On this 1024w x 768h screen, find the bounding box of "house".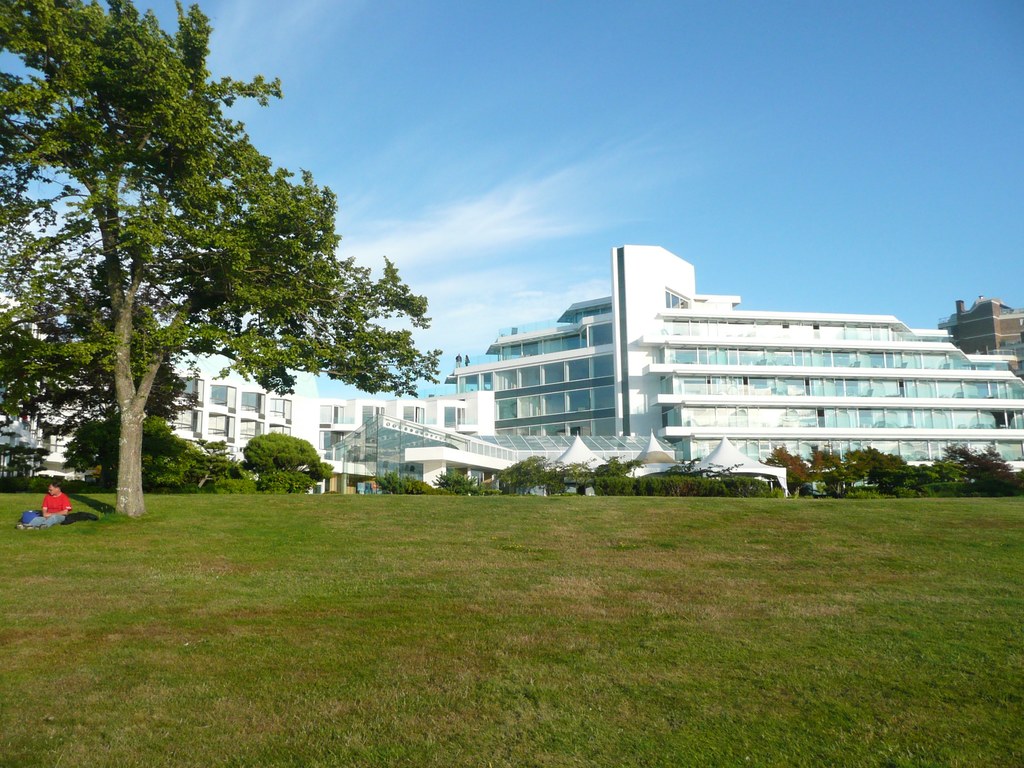
Bounding box: l=933, t=292, r=1023, b=373.
